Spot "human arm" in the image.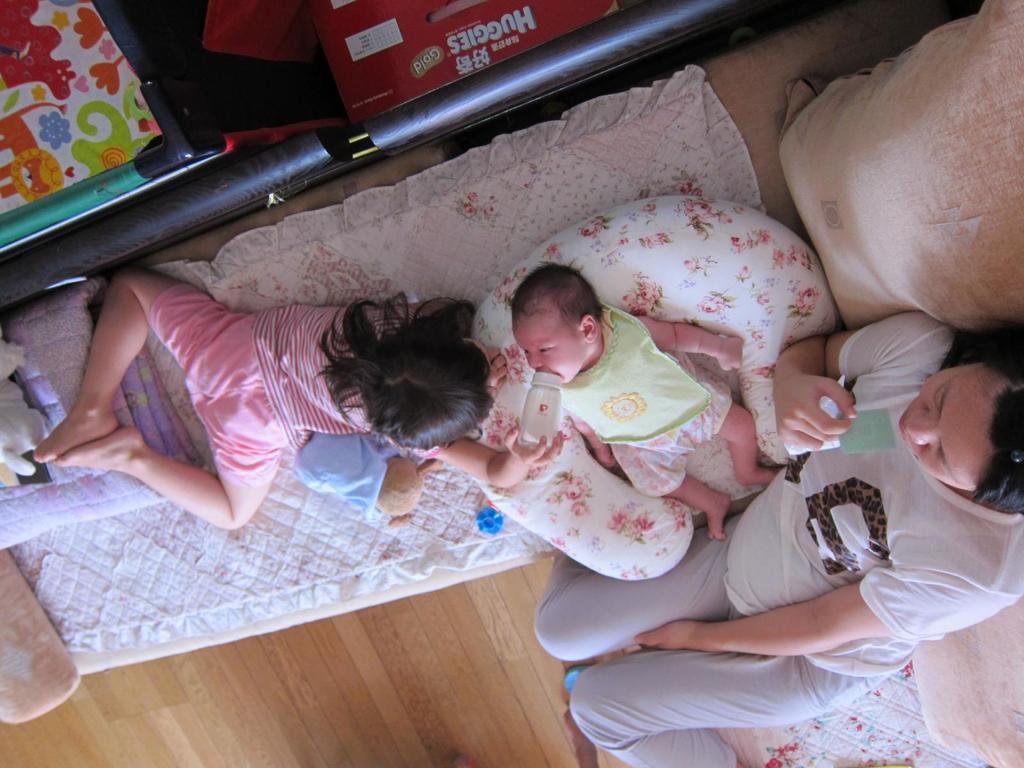
"human arm" found at (x1=607, y1=556, x2=947, y2=715).
